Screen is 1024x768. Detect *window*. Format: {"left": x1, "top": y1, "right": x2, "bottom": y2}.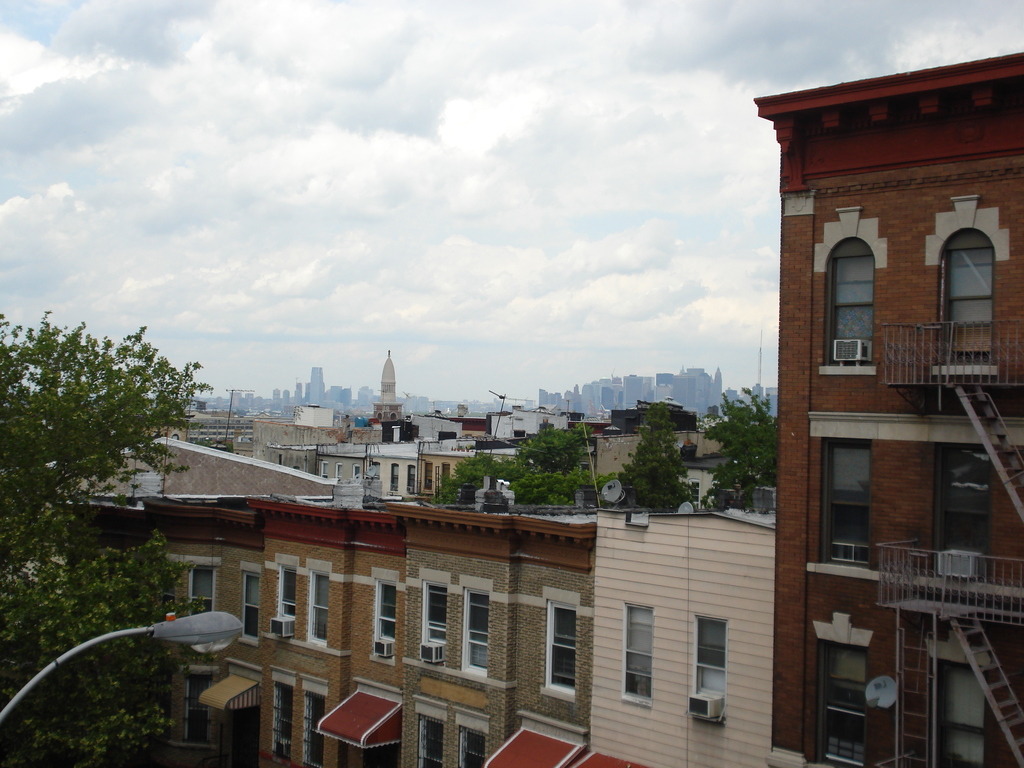
{"left": 243, "top": 572, "right": 259, "bottom": 636}.
